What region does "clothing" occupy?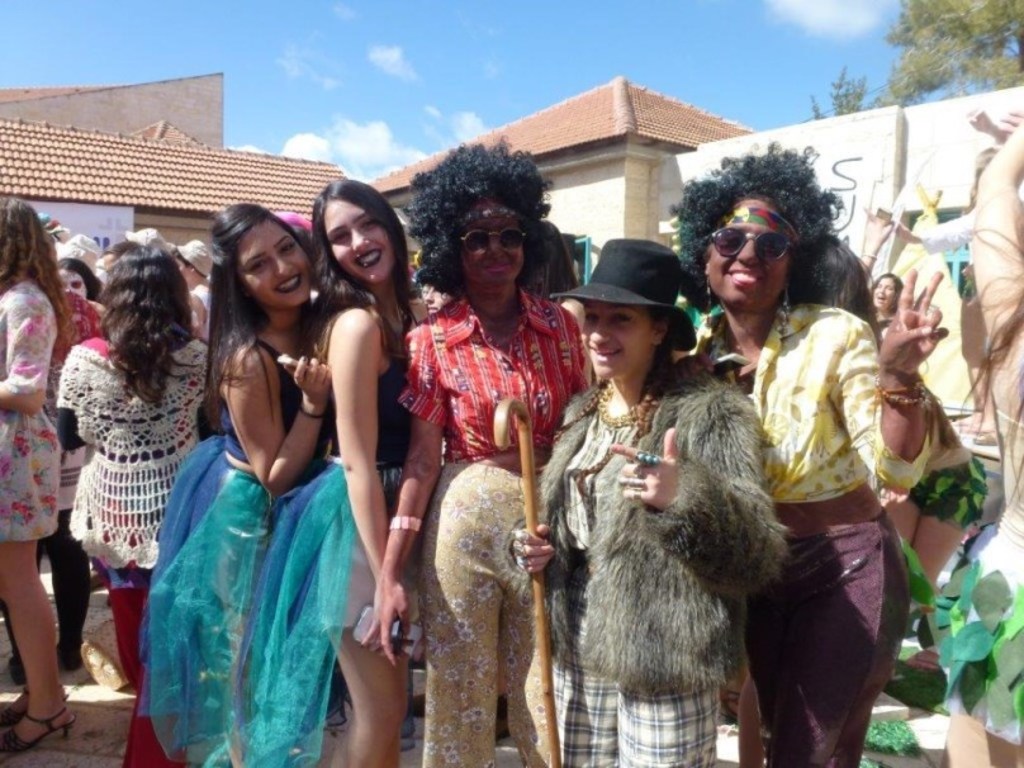
crop(683, 290, 931, 767).
